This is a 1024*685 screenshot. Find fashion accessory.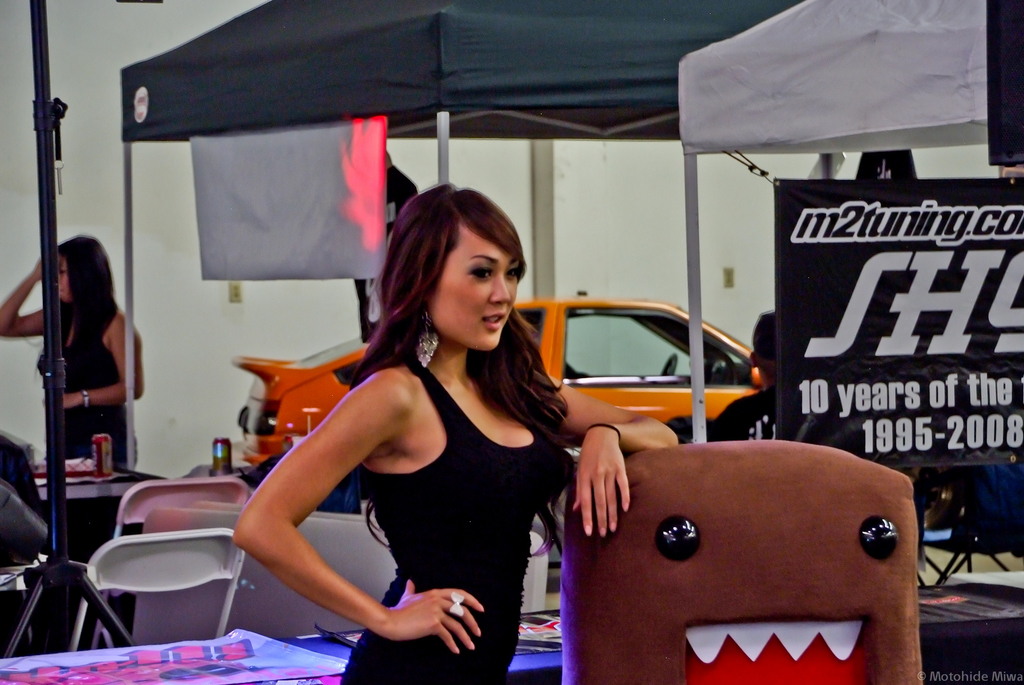
Bounding box: 416, 305, 440, 372.
